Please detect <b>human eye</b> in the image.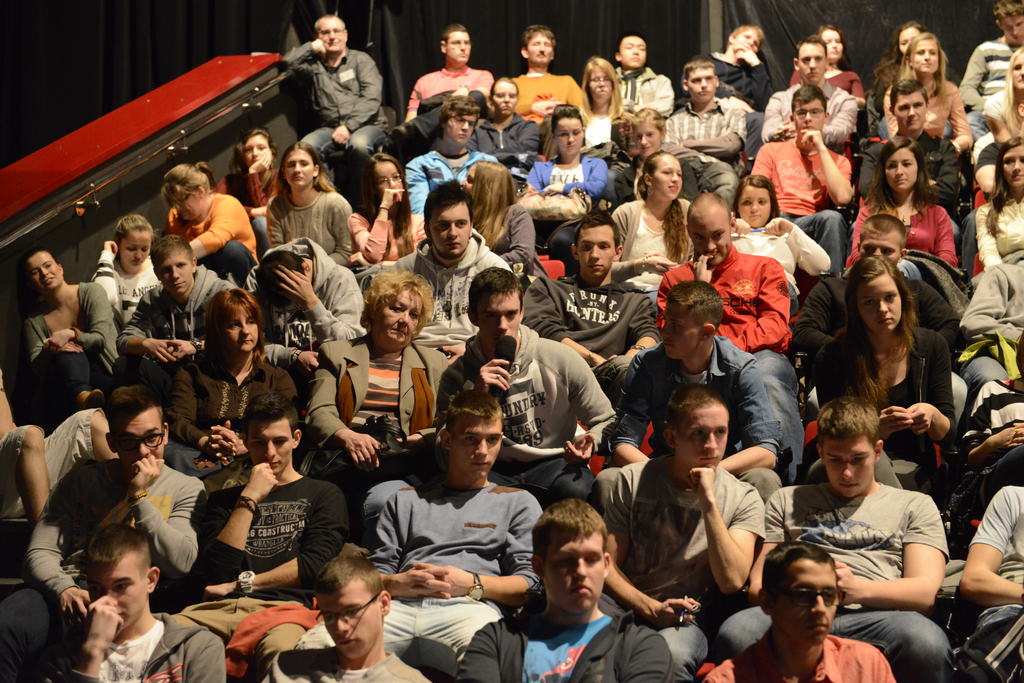
(left=692, top=77, right=700, bottom=84).
